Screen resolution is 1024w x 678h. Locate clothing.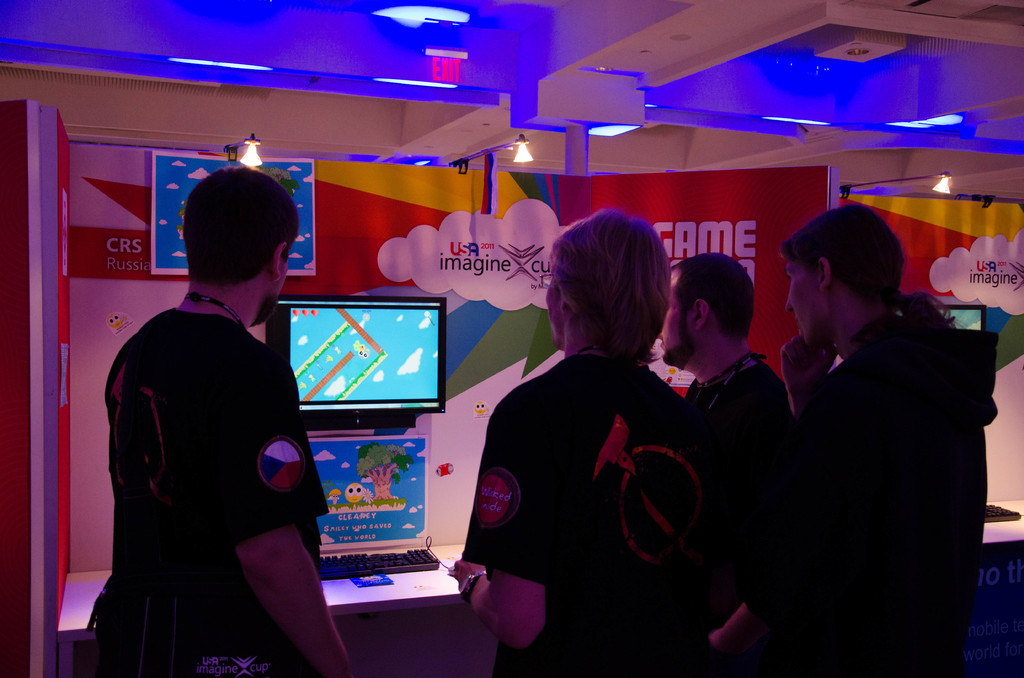
l=90, t=307, r=328, b=677.
